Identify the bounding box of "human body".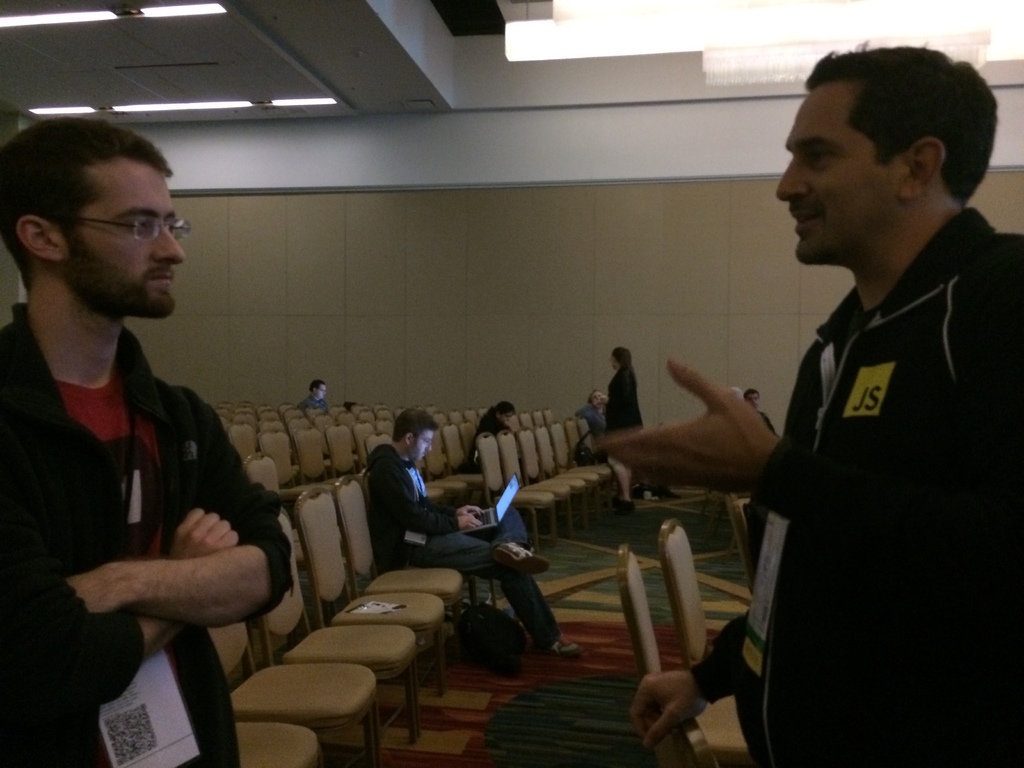
{"x1": 613, "y1": 343, "x2": 648, "y2": 447}.
